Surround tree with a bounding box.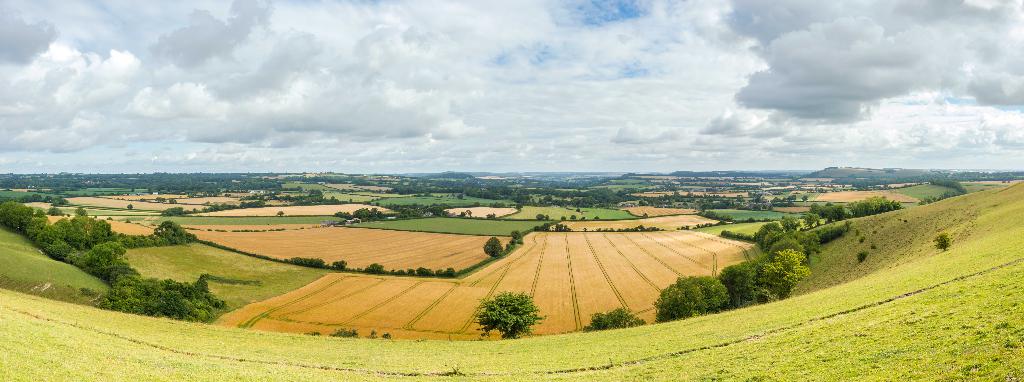
(left=655, top=273, right=731, bottom=319).
